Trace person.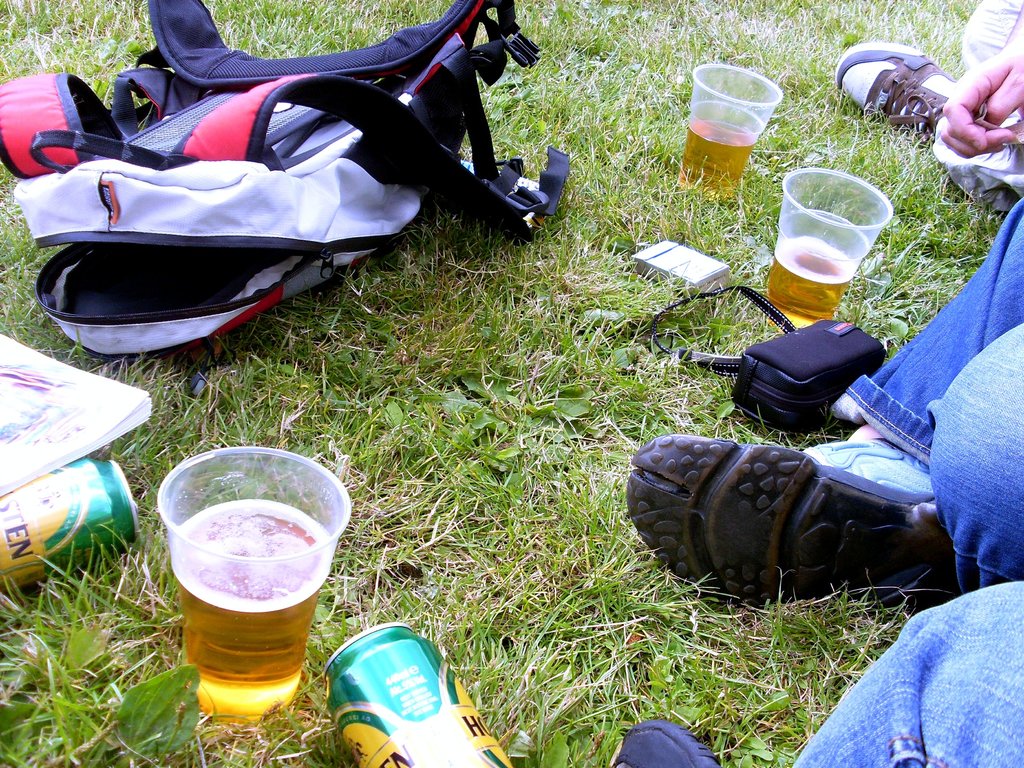
Traced to <bbox>826, 0, 1023, 200</bbox>.
